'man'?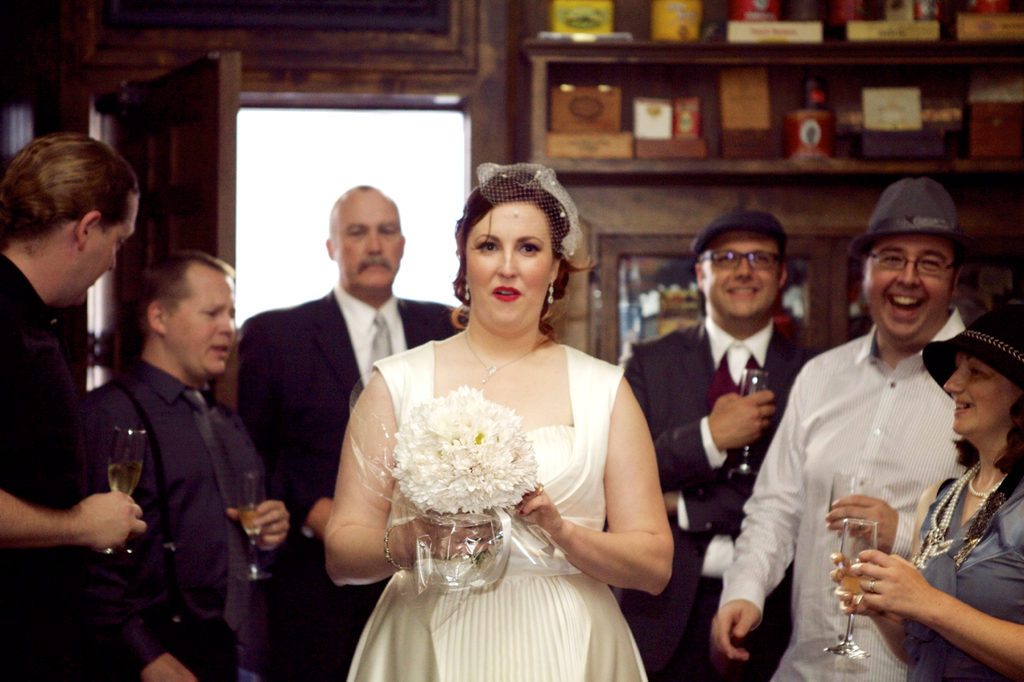
[0,134,145,681]
